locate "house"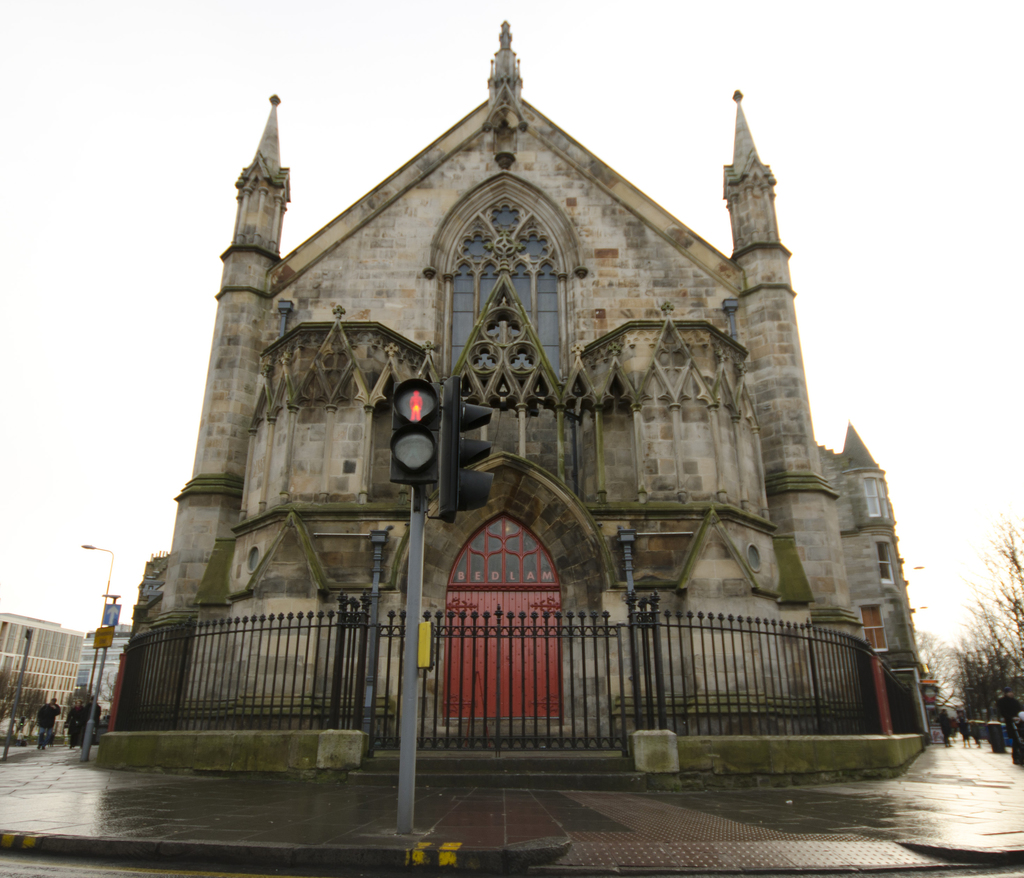
x1=82, y1=615, x2=127, y2=736
